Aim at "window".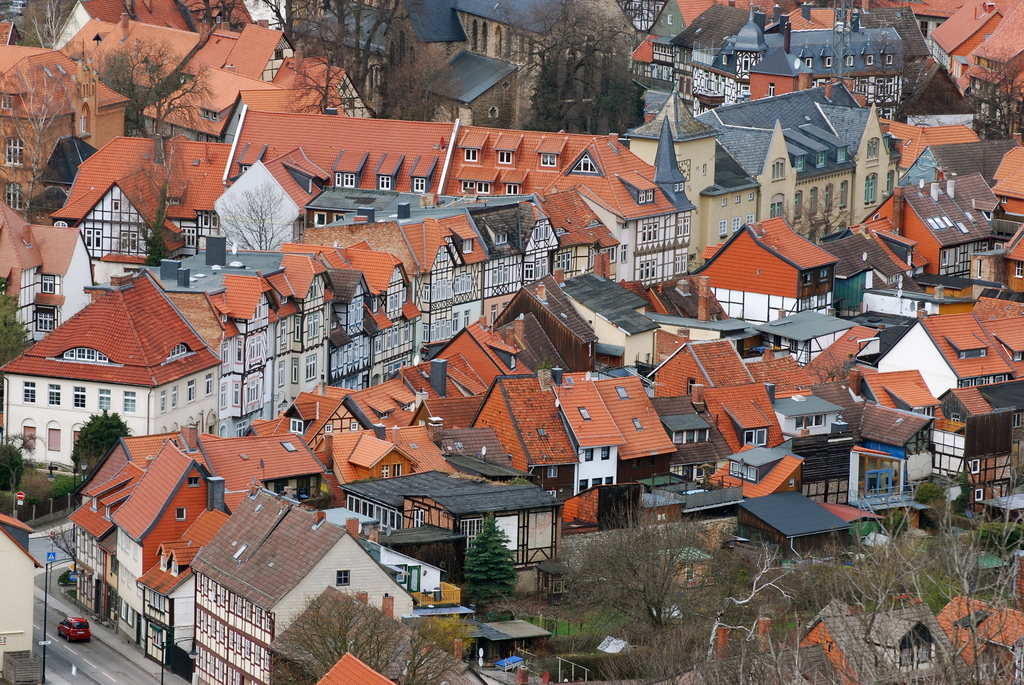
Aimed at left=379, top=411, right=390, bottom=421.
